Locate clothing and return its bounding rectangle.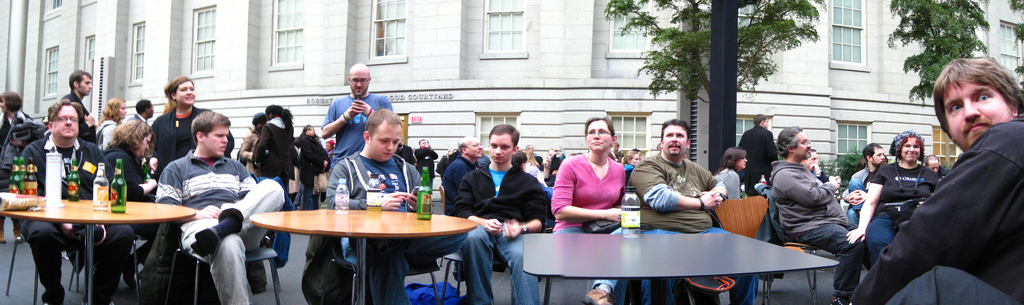
[771, 155, 862, 288].
